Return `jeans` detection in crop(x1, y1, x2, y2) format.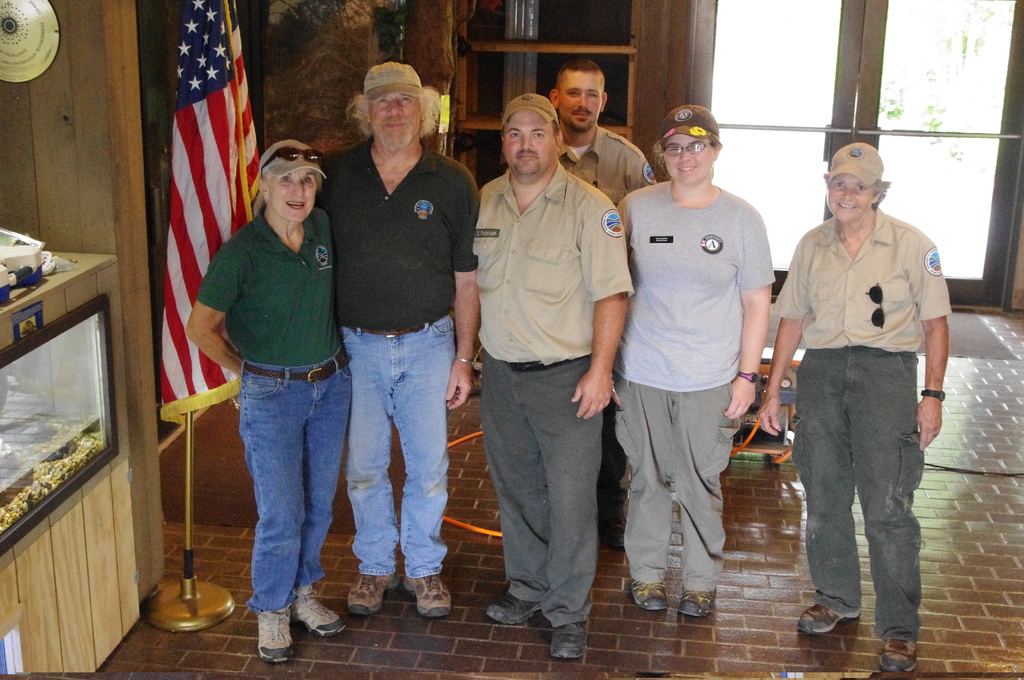
crop(486, 349, 595, 627).
